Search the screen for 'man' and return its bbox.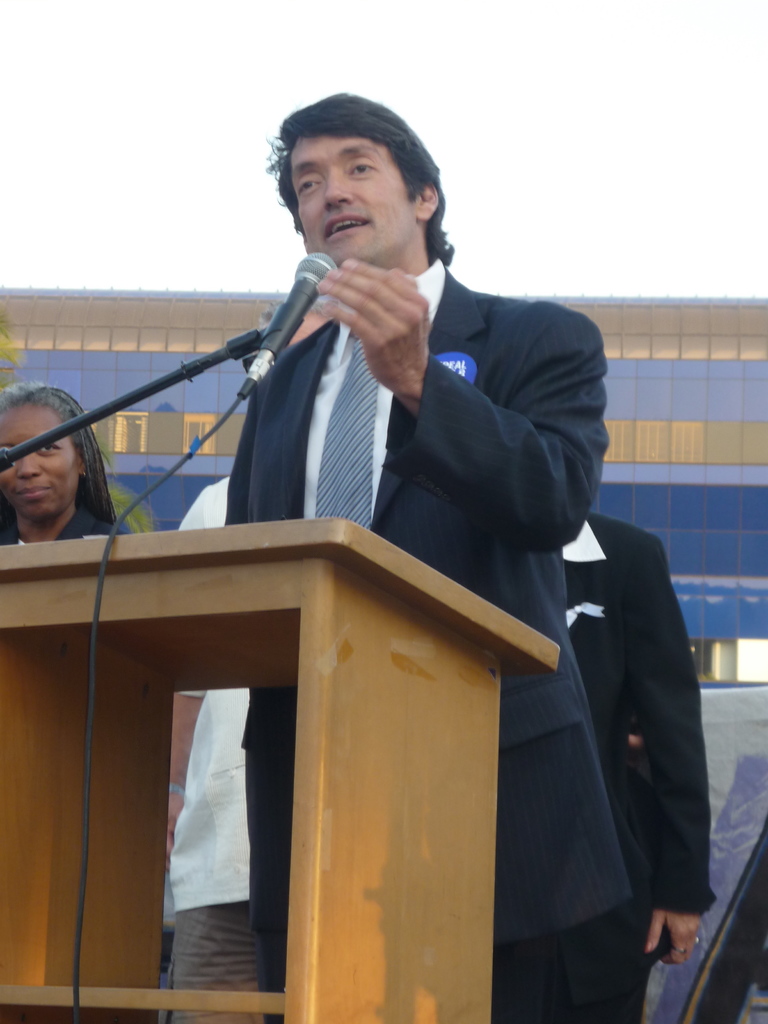
Found: (220,86,637,1023).
